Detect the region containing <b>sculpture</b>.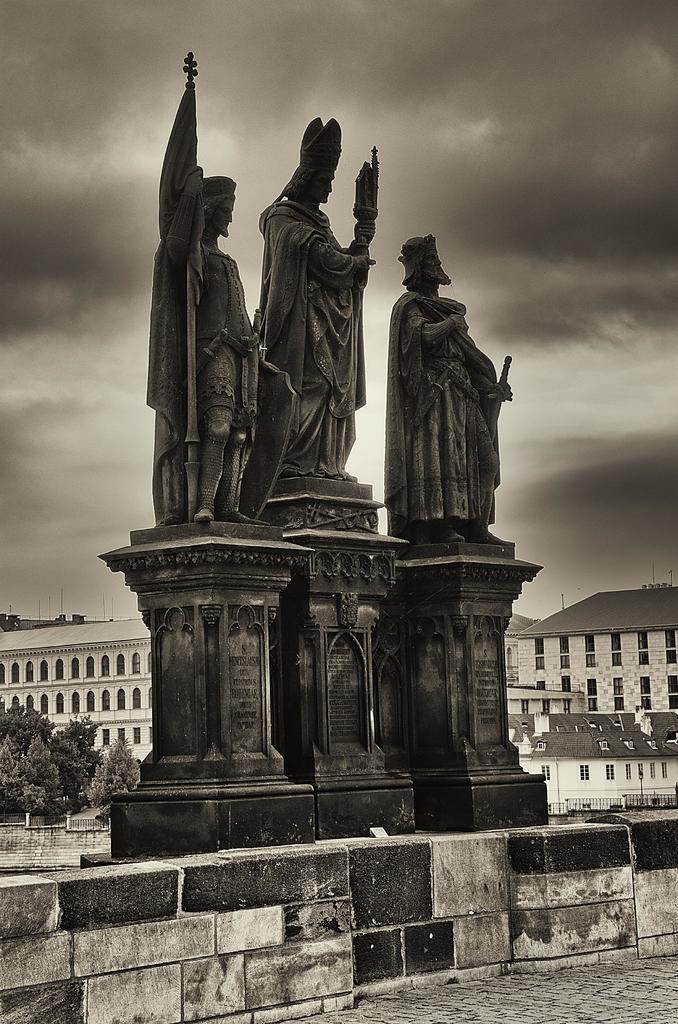
box=[132, 47, 265, 523].
